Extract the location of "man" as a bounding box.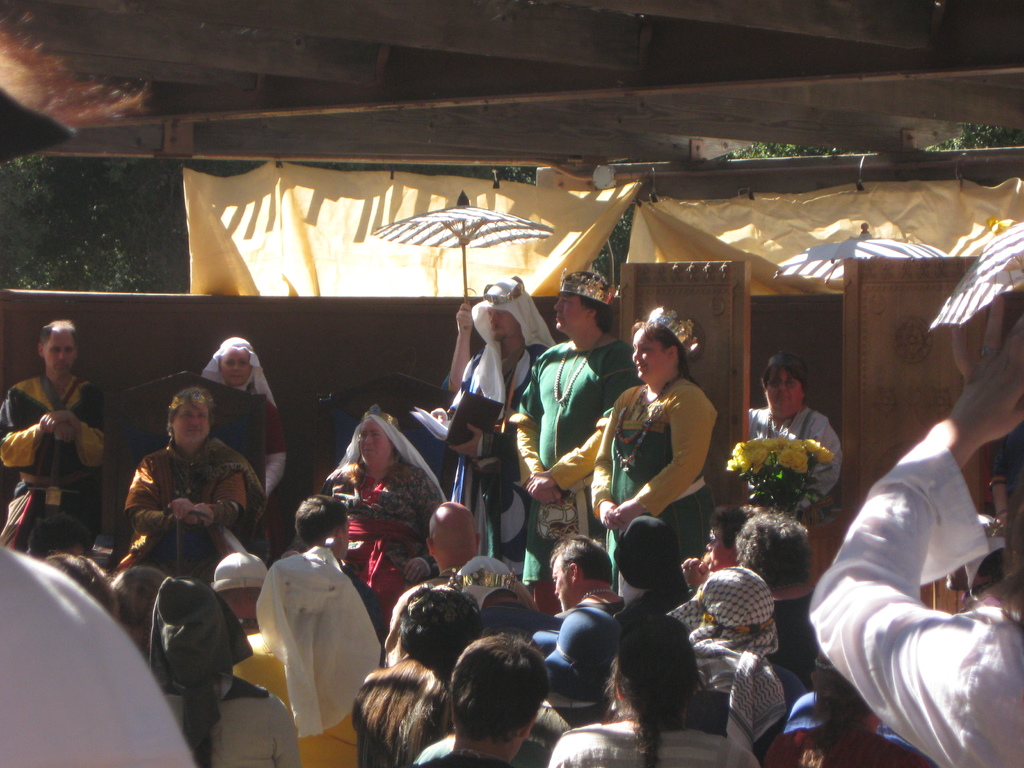
289/485/385/641.
